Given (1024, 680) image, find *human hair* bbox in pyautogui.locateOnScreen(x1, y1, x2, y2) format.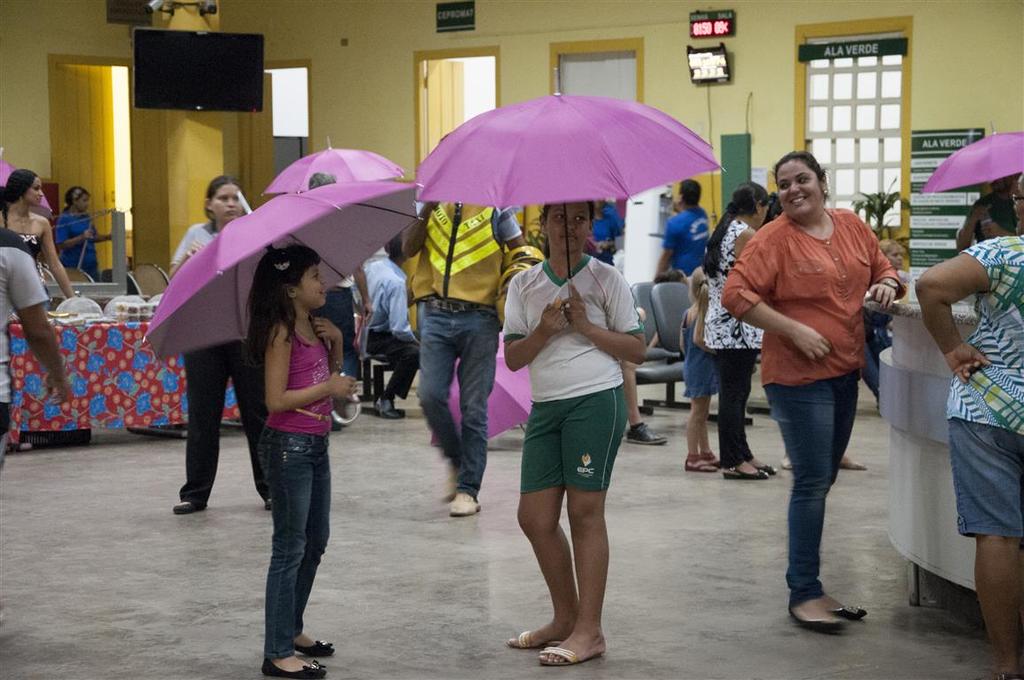
pyautogui.locateOnScreen(63, 184, 92, 213).
